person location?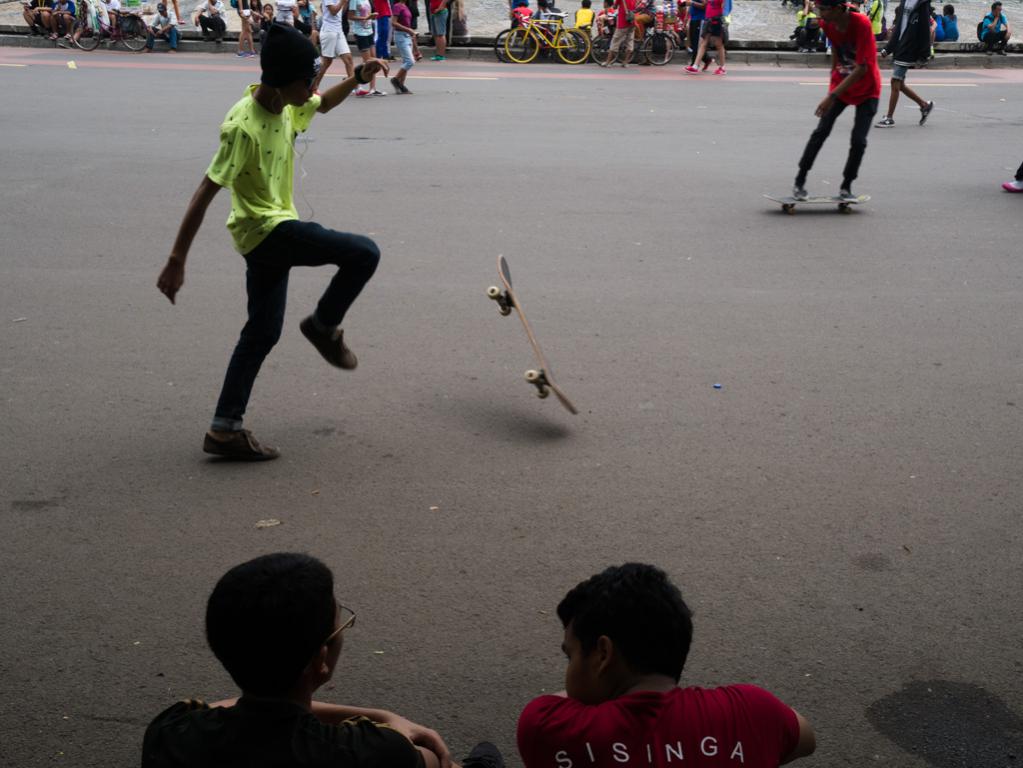
<box>157,27,379,456</box>
